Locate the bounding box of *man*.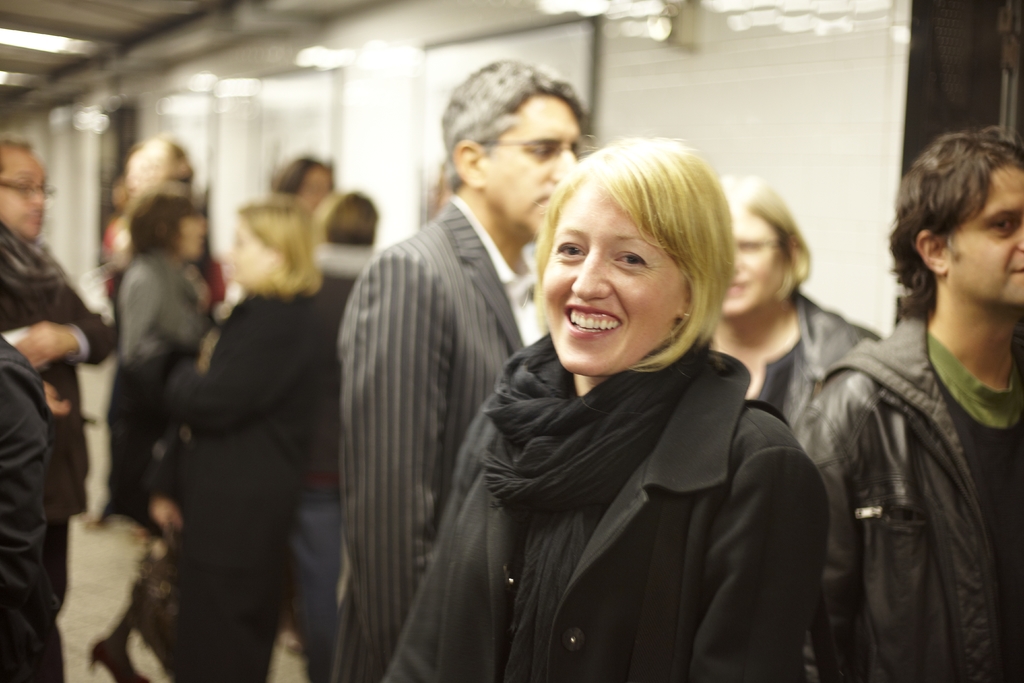
Bounding box: (795, 131, 1023, 682).
